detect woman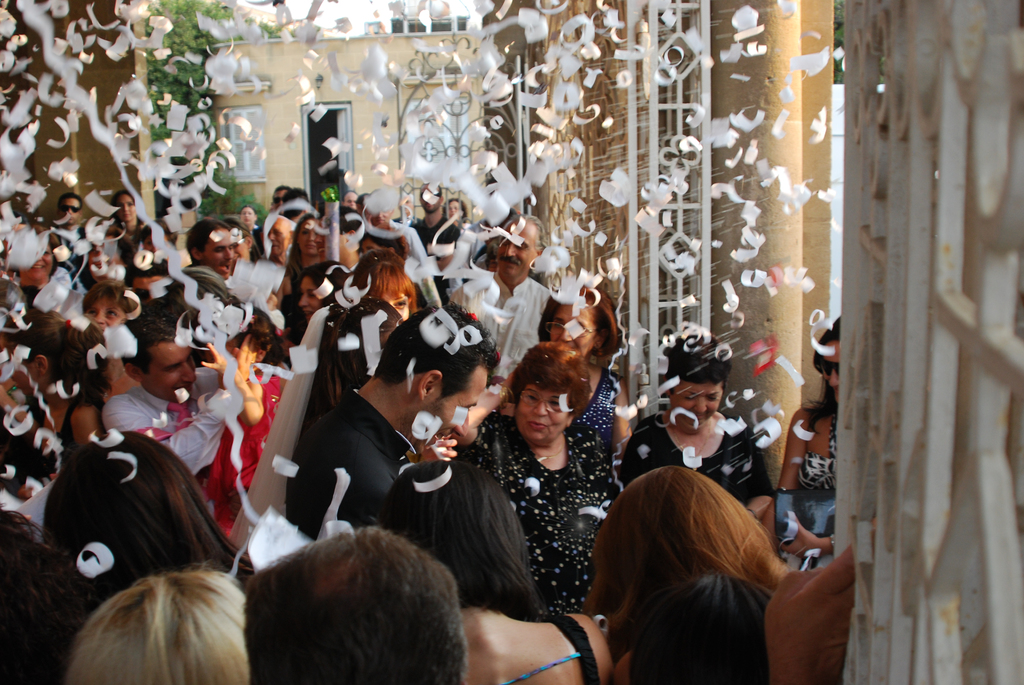
select_region(353, 249, 419, 321)
